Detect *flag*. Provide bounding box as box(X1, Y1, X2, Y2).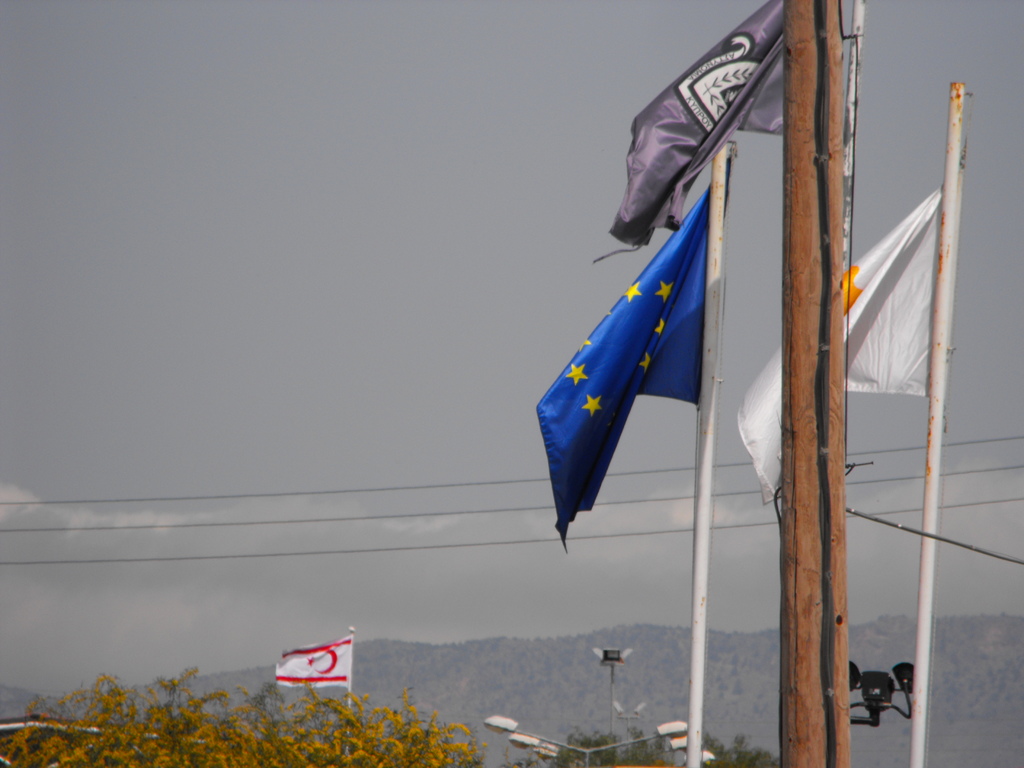
box(584, 0, 782, 271).
